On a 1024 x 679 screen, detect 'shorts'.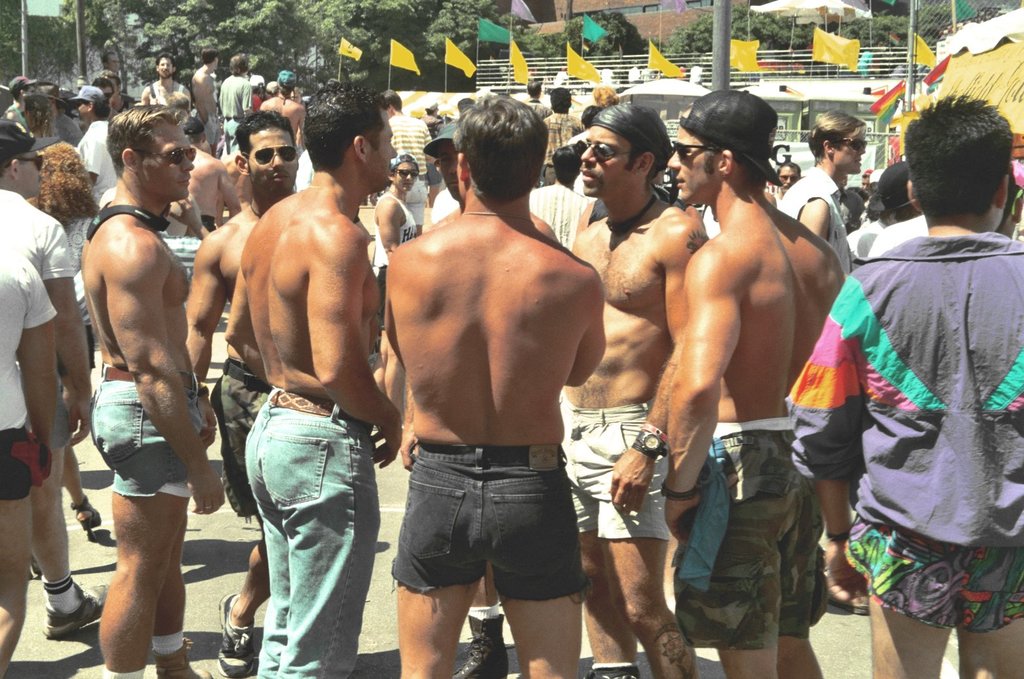
left=666, top=439, right=828, bottom=646.
